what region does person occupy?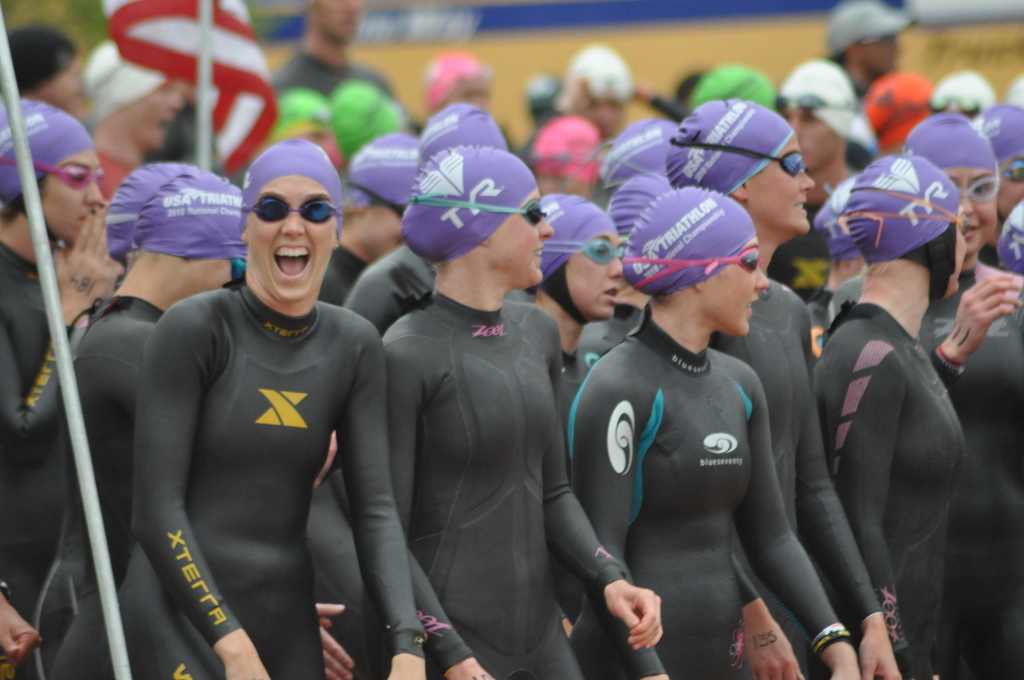
(left=660, top=99, right=906, bottom=679).
